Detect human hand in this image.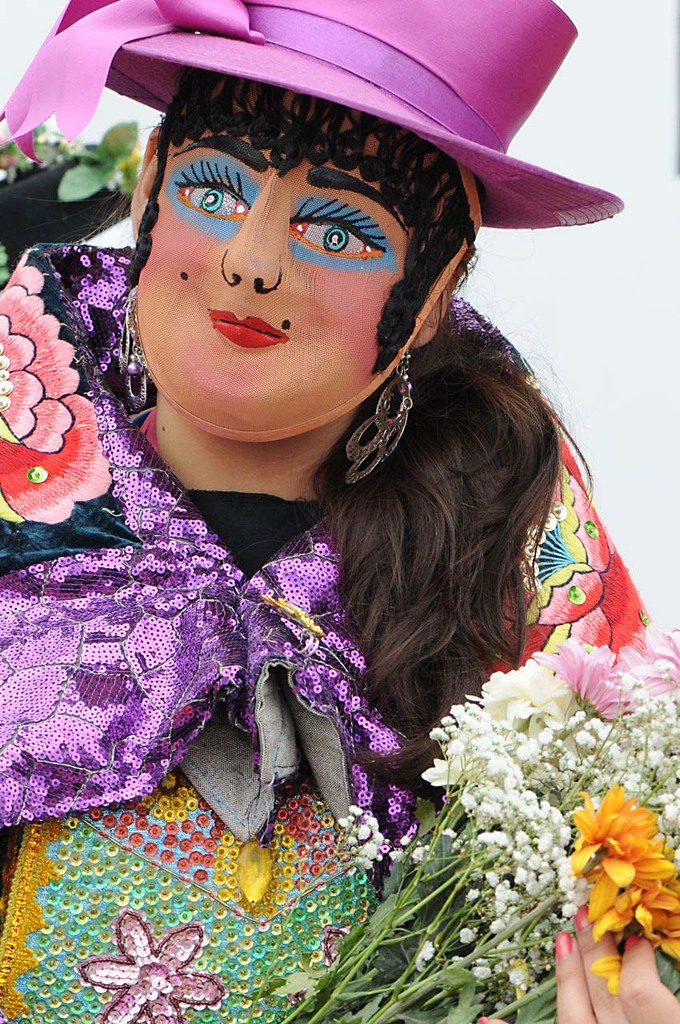
Detection: left=478, top=908, right=679, bottom=1023.
